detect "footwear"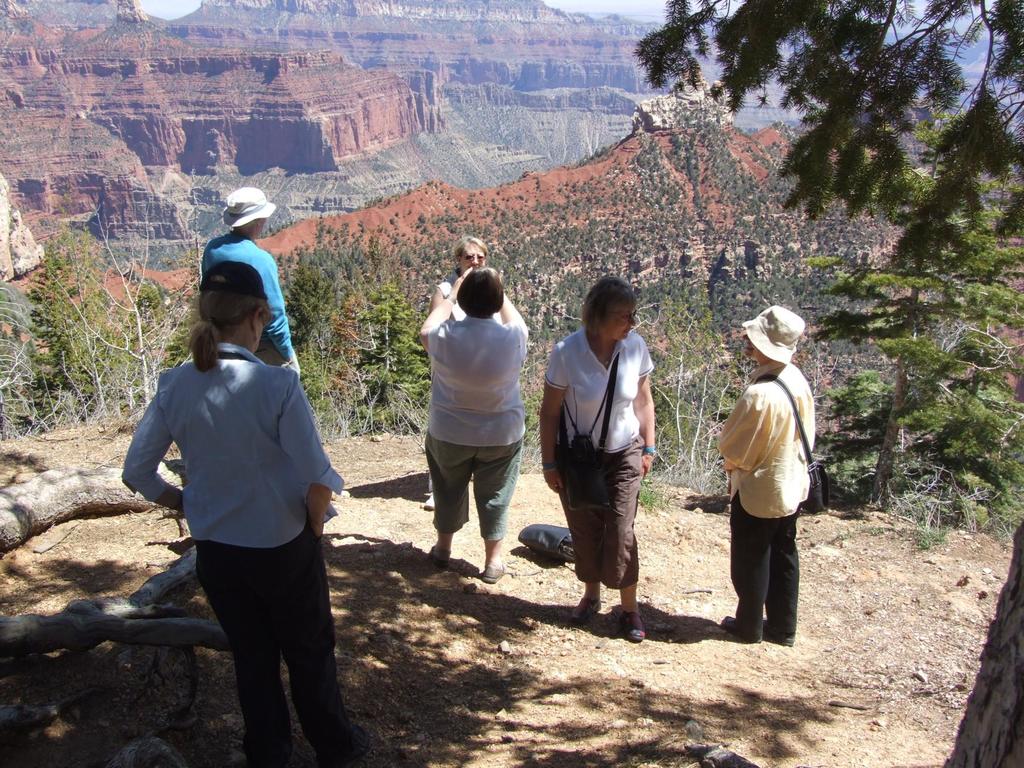
x1=474, y1=559, x2=506, y2=588
